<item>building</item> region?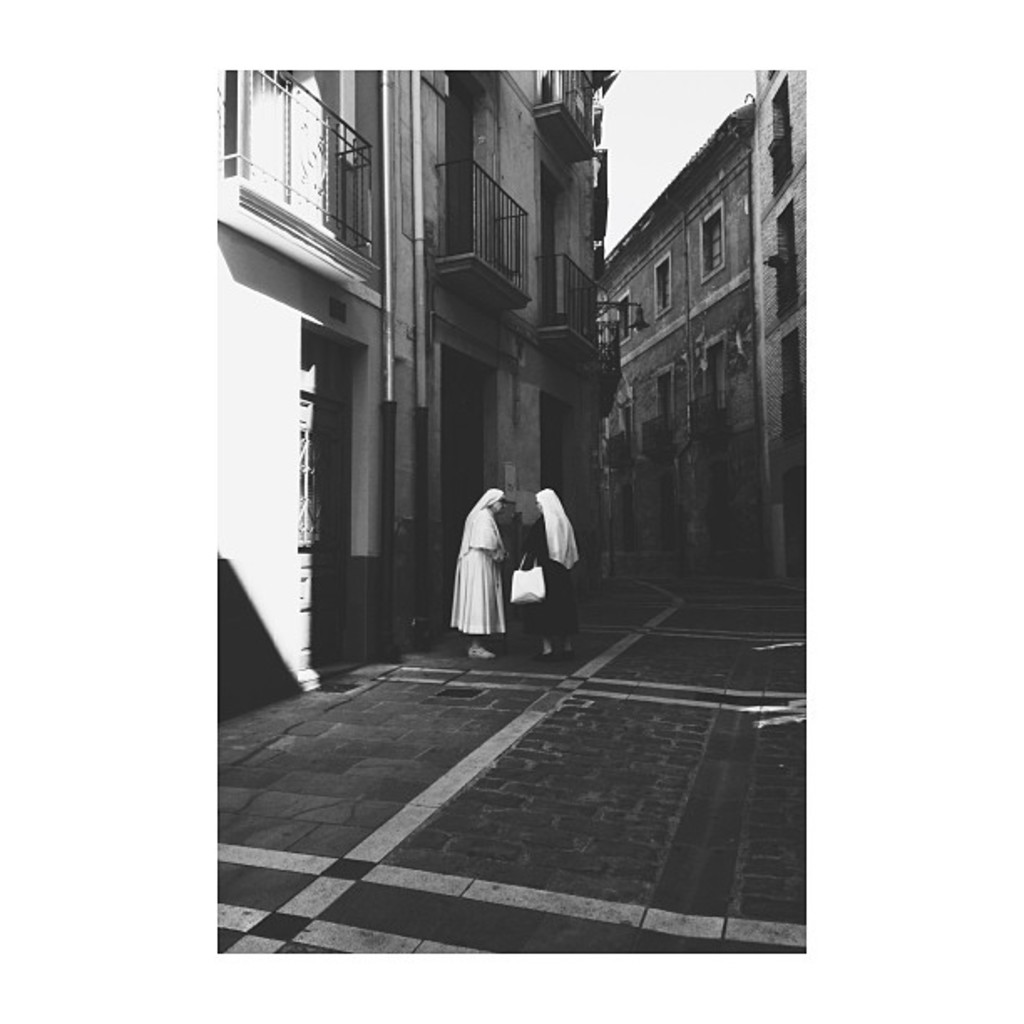
x1=602 y1=104 x2=753 y2=549
